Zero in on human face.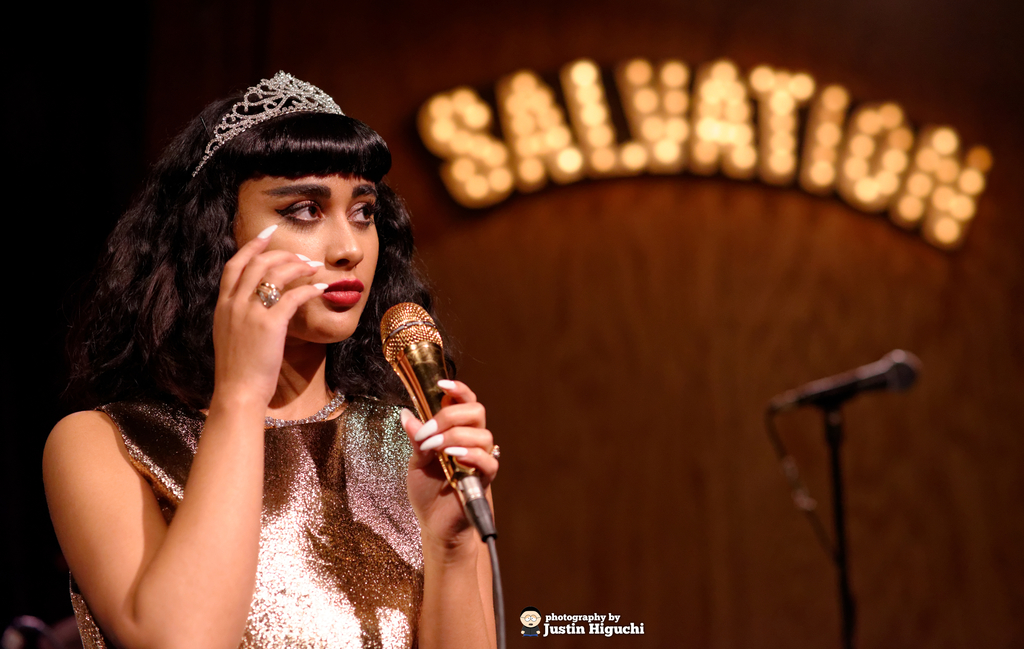
Zeroed in: l=216, t=140, r=382, b=351.
